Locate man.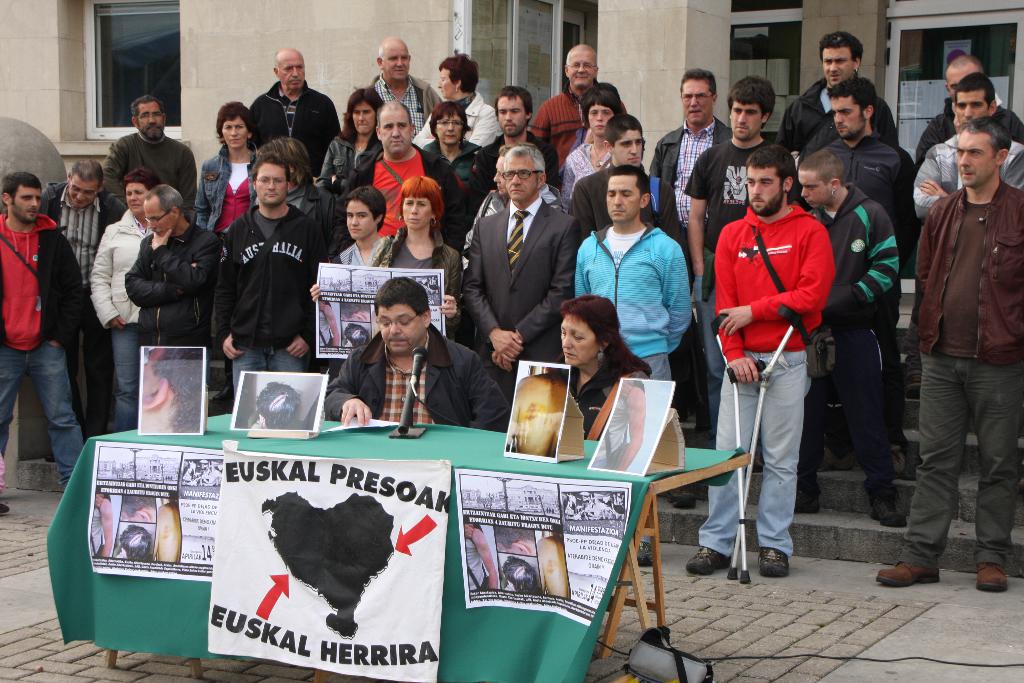
Bounding box: <box>41,161,129,436</box>.
